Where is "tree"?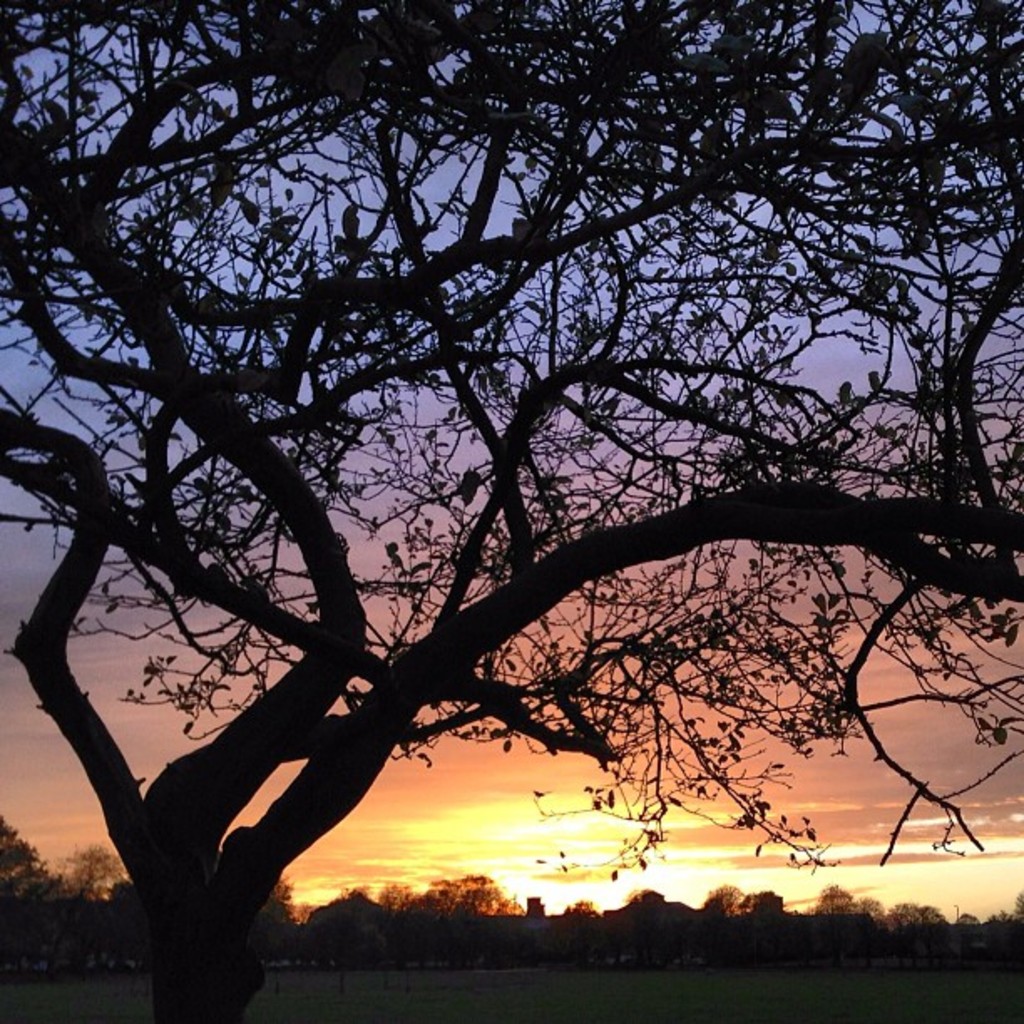
<bbox>0, 40, 1023, 999</bbox>.
